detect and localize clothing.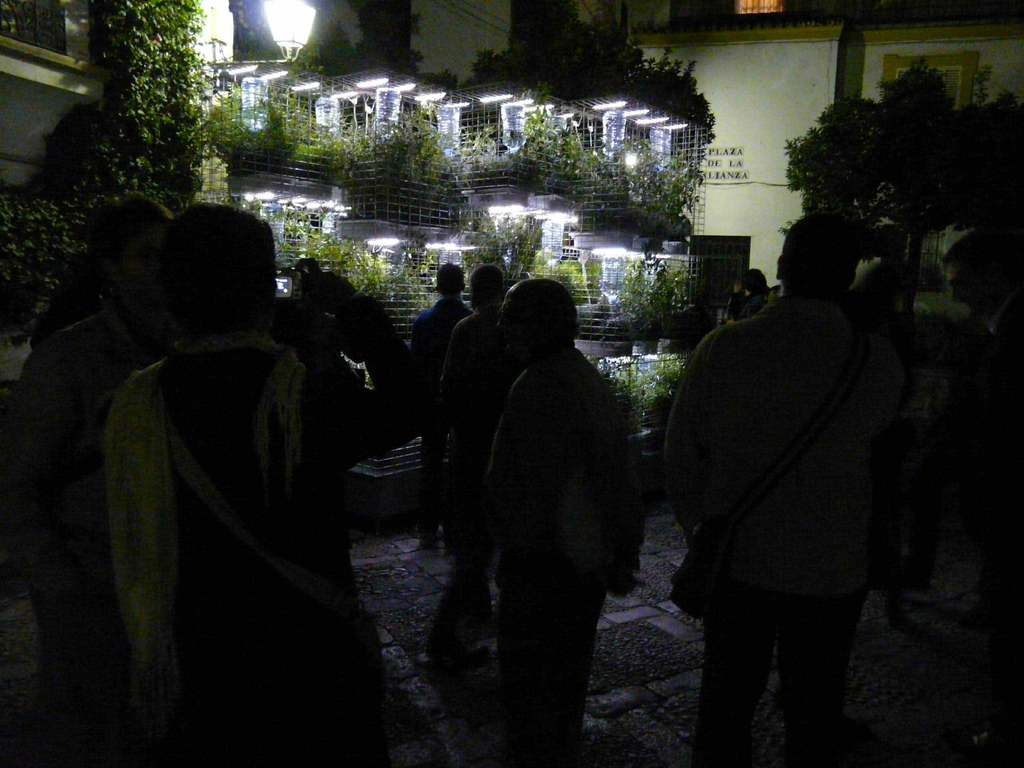
Localized at locate(90, 332, 425, 767).
